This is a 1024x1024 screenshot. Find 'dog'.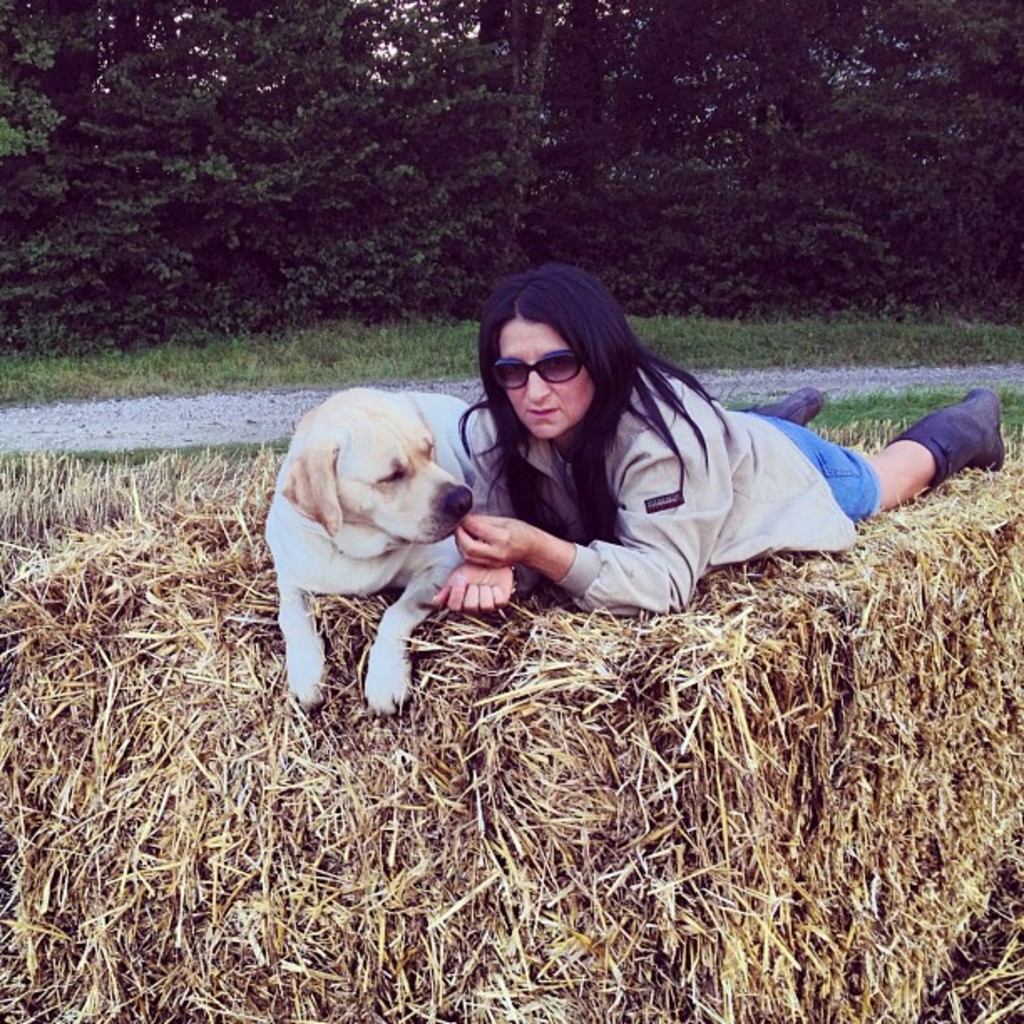
Bounding box: x1=268 y1=388 x2=482 y2=723.
